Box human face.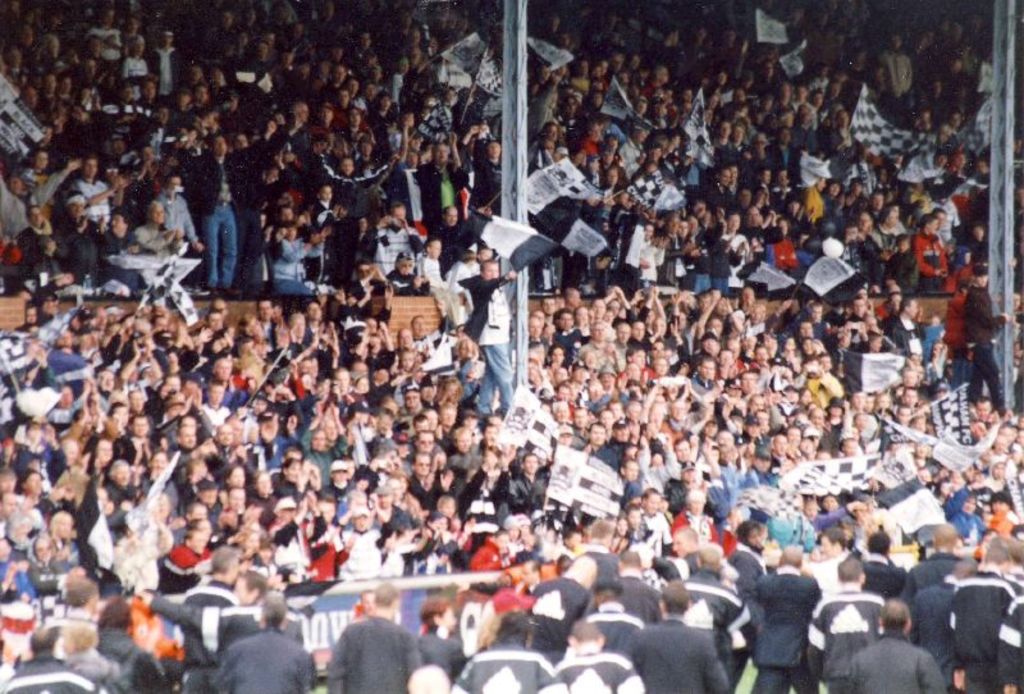
crop(751, 170, 772, 184).
